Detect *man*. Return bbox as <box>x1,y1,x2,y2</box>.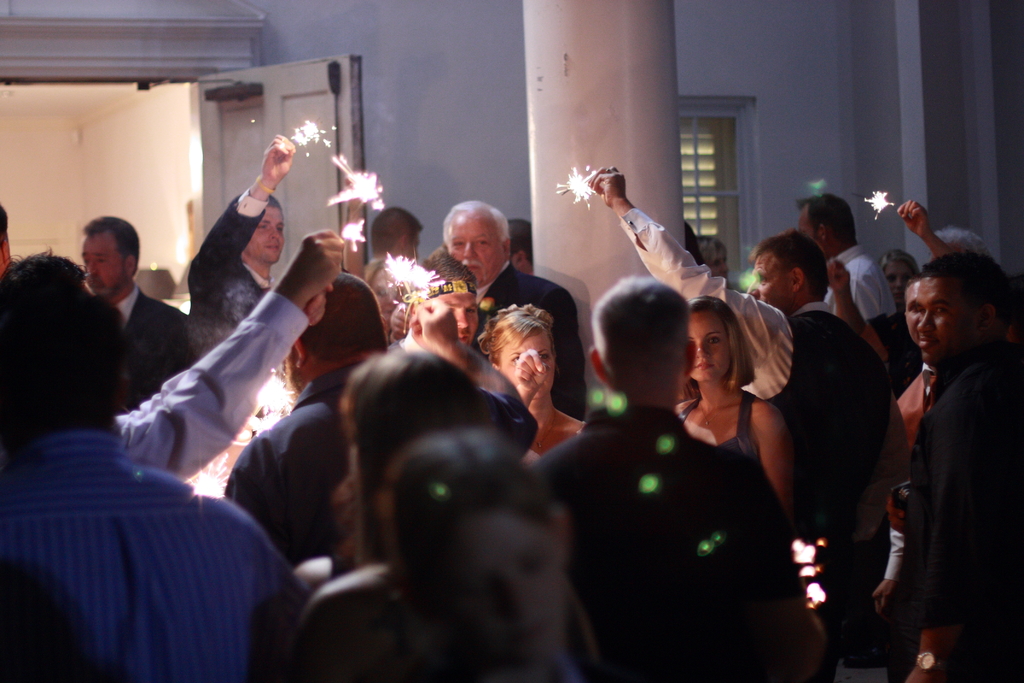
<box>183,133,288,342</box>.
